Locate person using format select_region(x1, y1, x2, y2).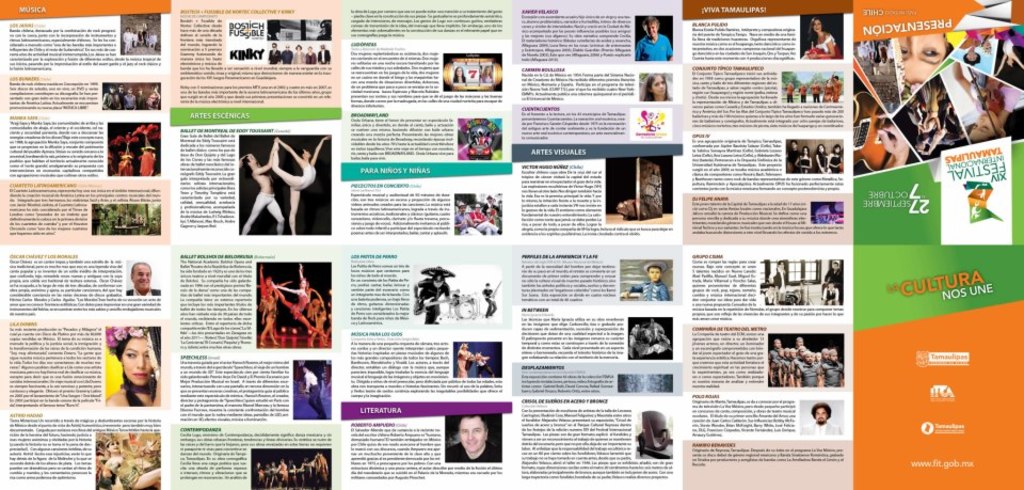
select_region(240, 140, 284, 236).
